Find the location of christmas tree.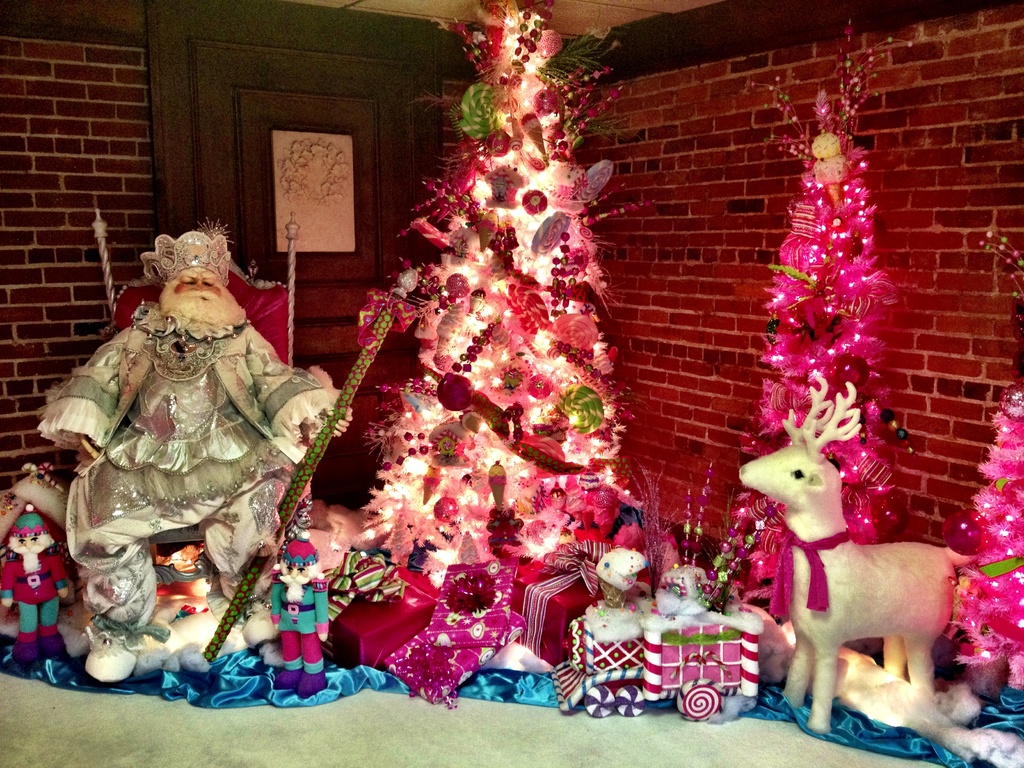
Location: bbox(941, 236, 1023, 694).
